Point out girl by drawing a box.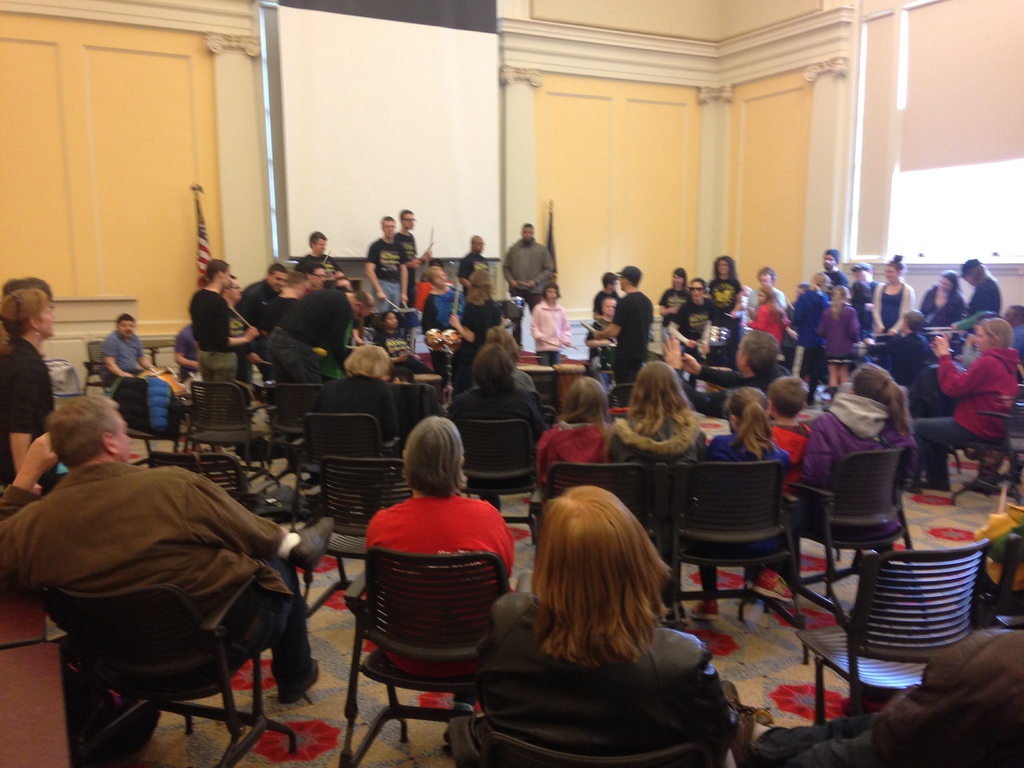
714, 389, 801, 545.
